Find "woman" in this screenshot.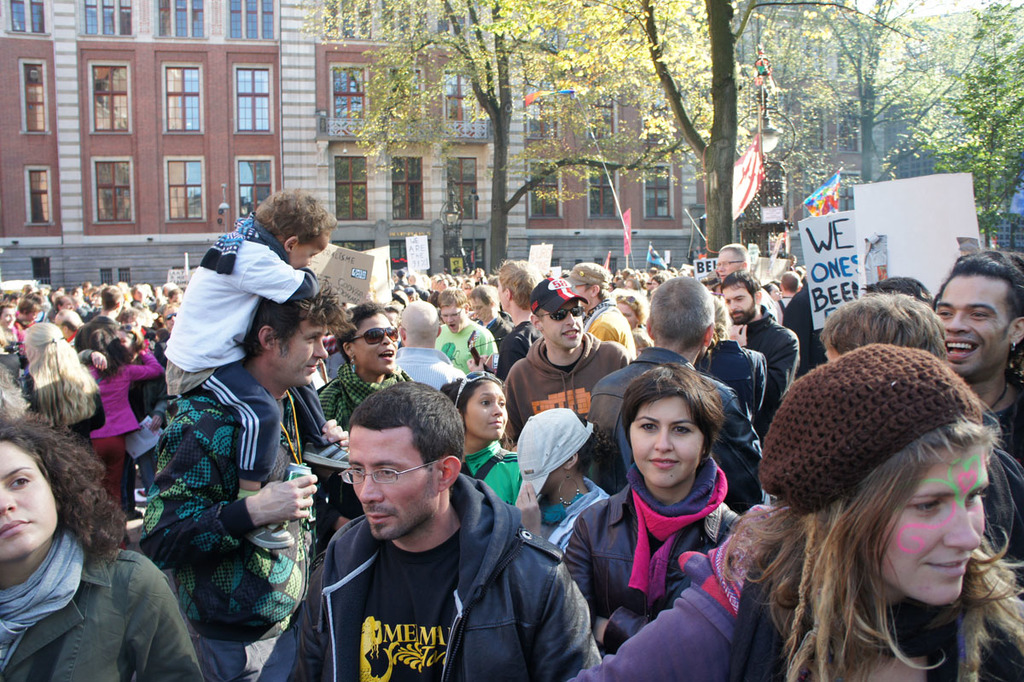
The bounding box for "woman" is (left=564, top=363, right=737, bottom=656).
